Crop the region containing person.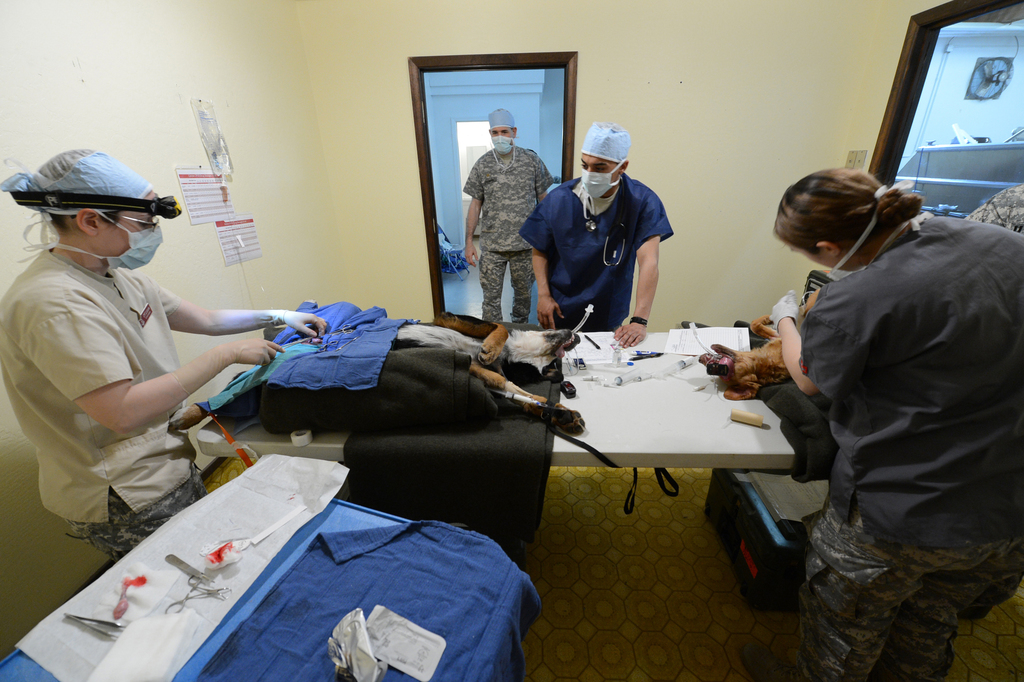
Crop region: Rect(0, 150, 328, 563).
